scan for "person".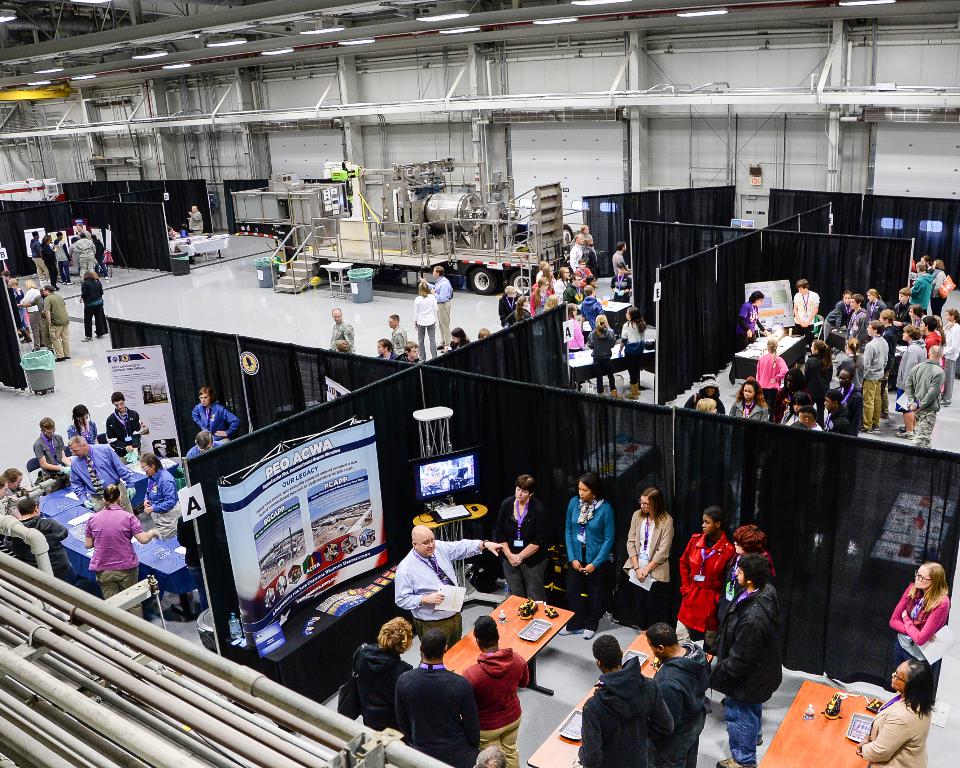
Scan result: <bbox>27, 226, 51, 277</bbox>.
